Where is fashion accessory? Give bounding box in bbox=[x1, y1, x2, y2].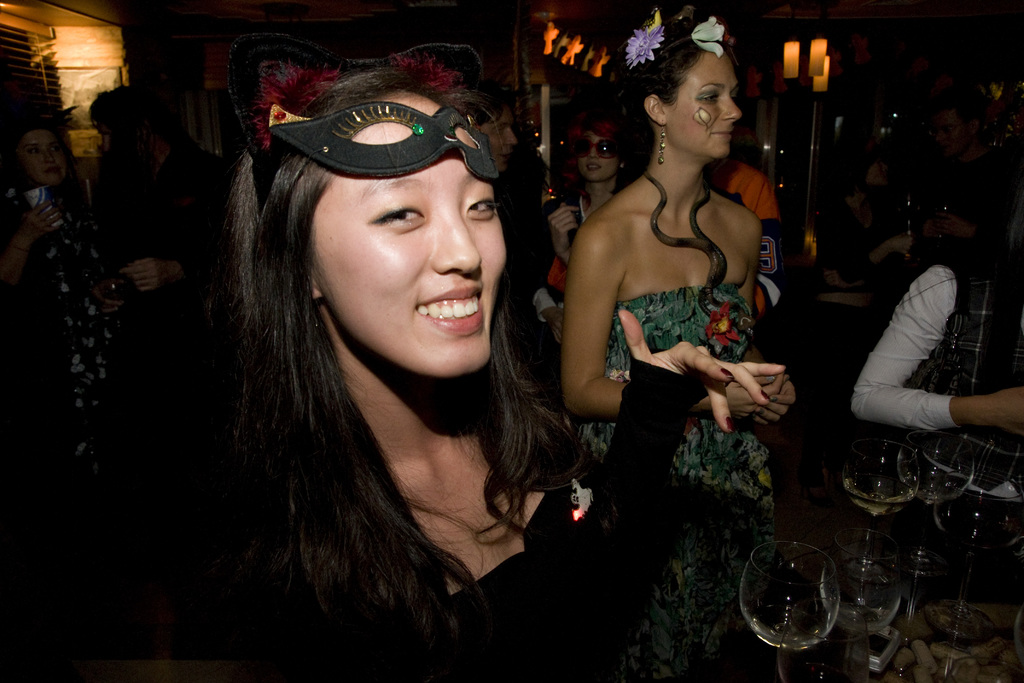
bbox=[224, 26, 488, 219].
